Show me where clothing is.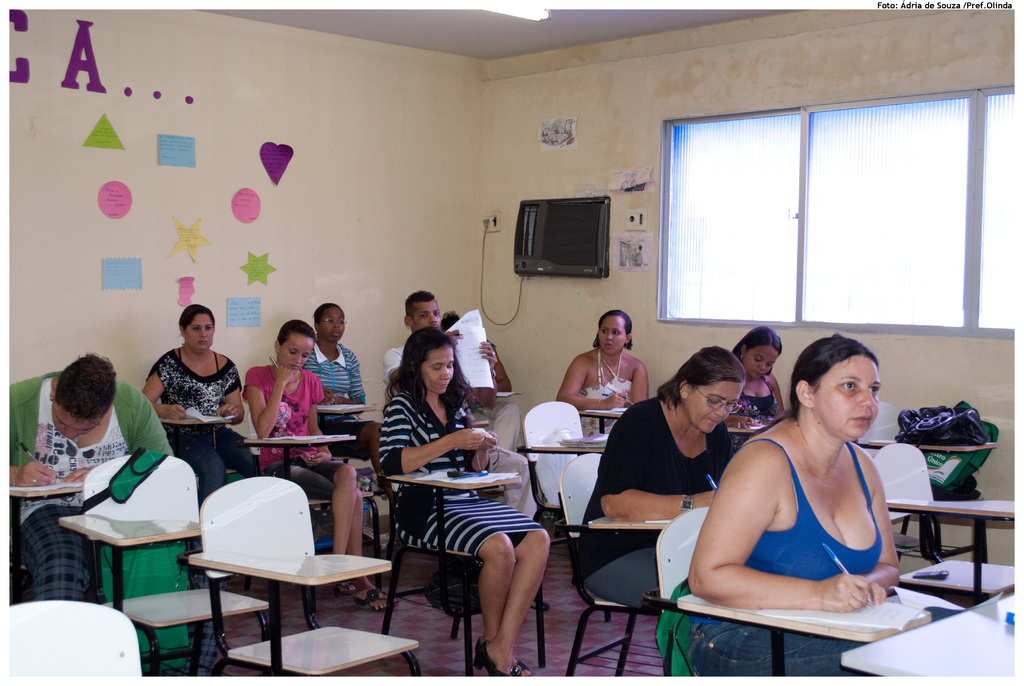
clothing is at box=[2, 368, 216, 676].
